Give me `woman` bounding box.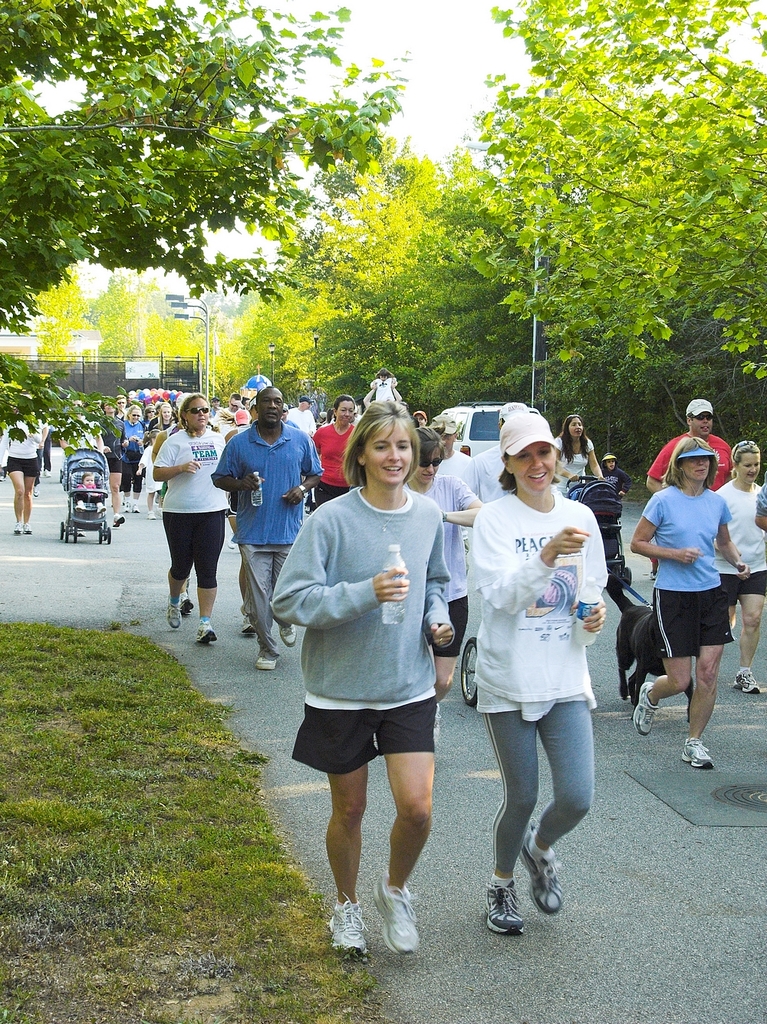
[x1=314, y1=393, x2=358, y2=509].
